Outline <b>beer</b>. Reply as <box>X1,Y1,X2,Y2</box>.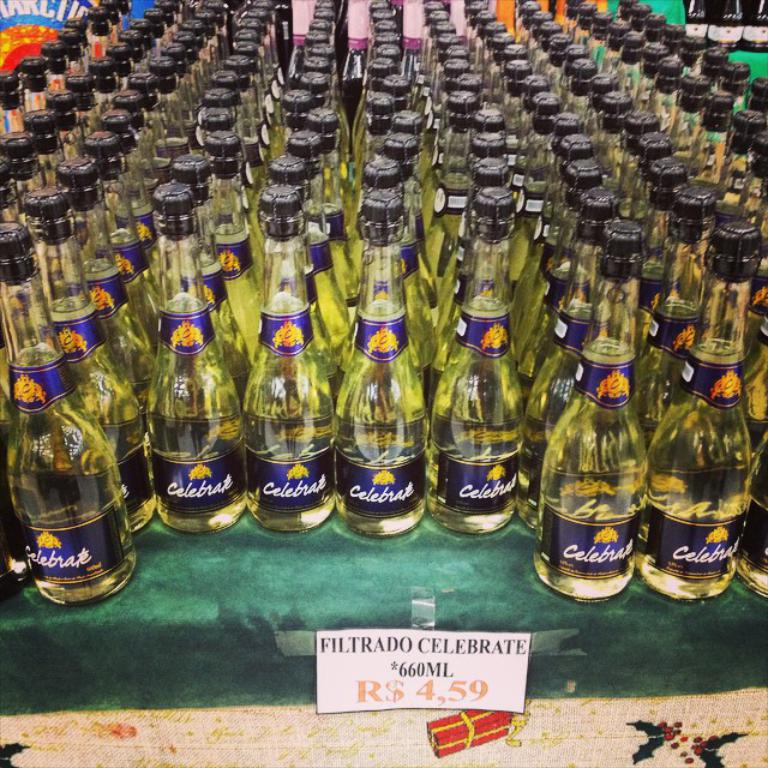
<box>116,91,173,191</box>.
